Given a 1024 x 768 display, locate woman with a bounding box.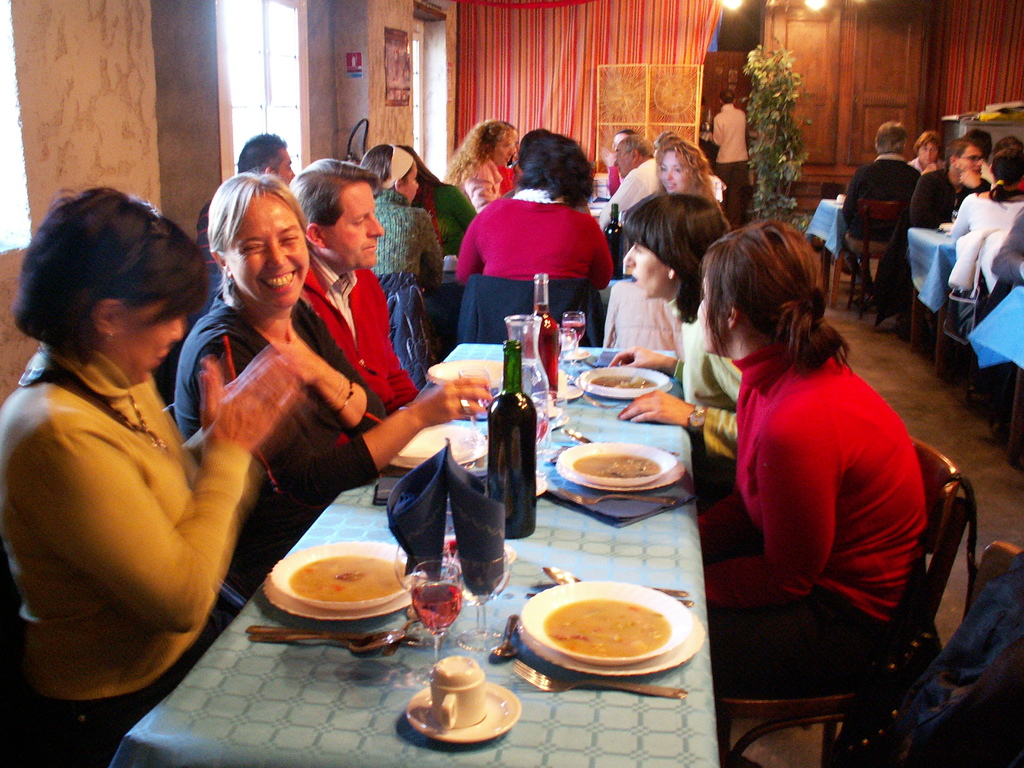
Located: {"x1": 602, "y1": 125, "x2": 638, "y2": 192}.
